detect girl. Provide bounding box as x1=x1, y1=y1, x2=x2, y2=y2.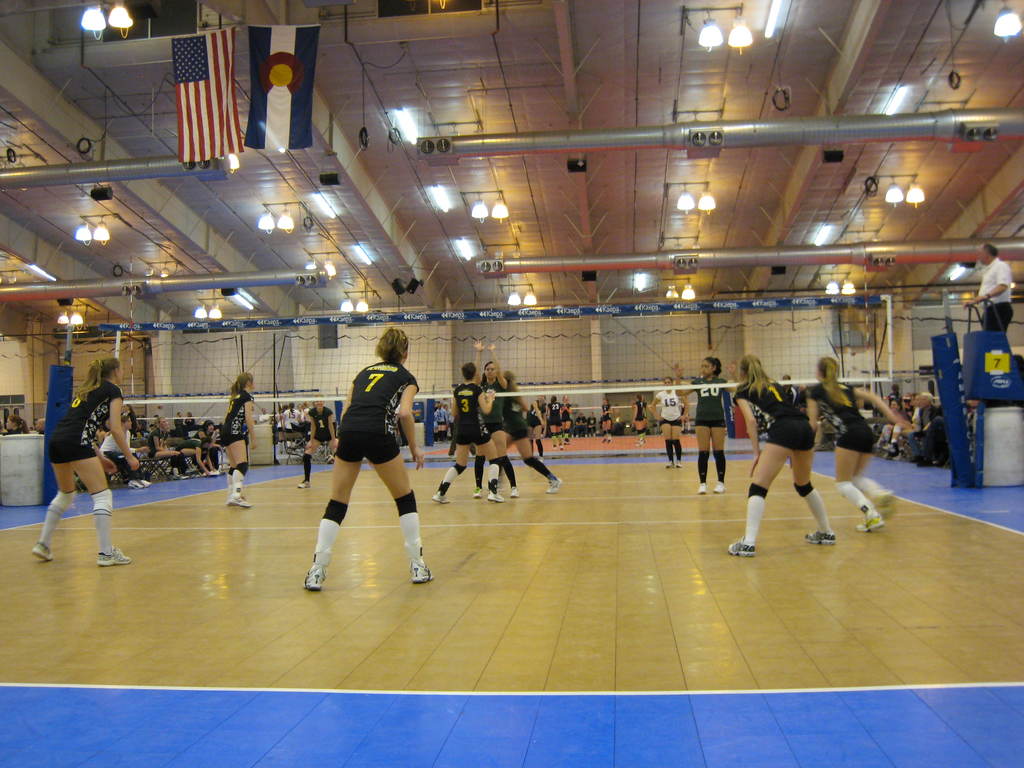
x1=218, y1=373, x2=260, y2=508.
